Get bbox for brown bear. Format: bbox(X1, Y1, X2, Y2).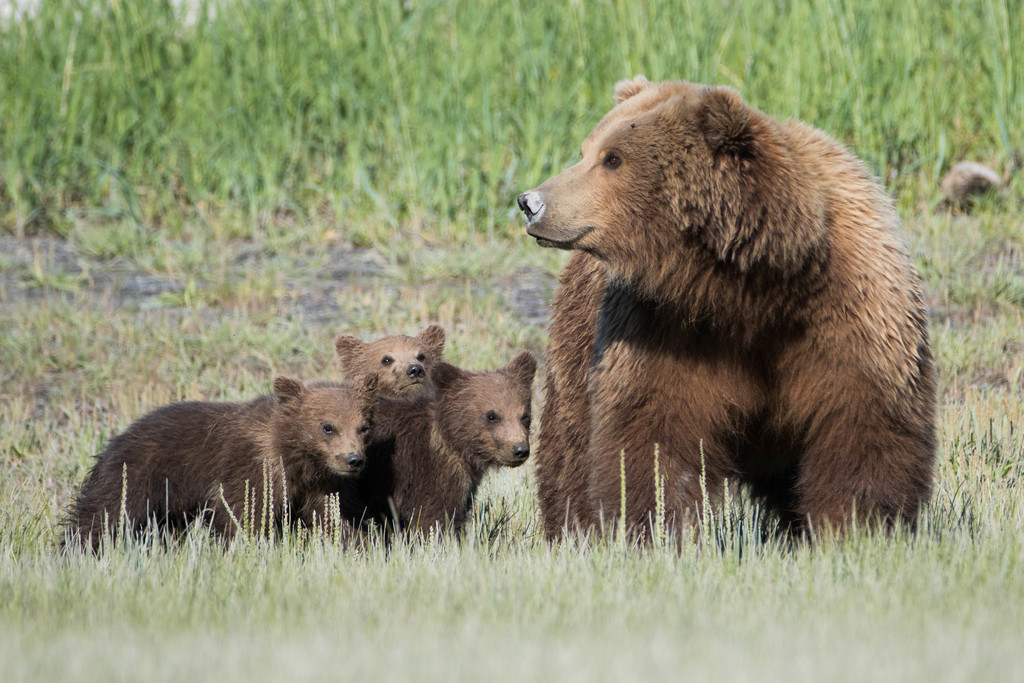
bbox(58, 371, 372, 559).
